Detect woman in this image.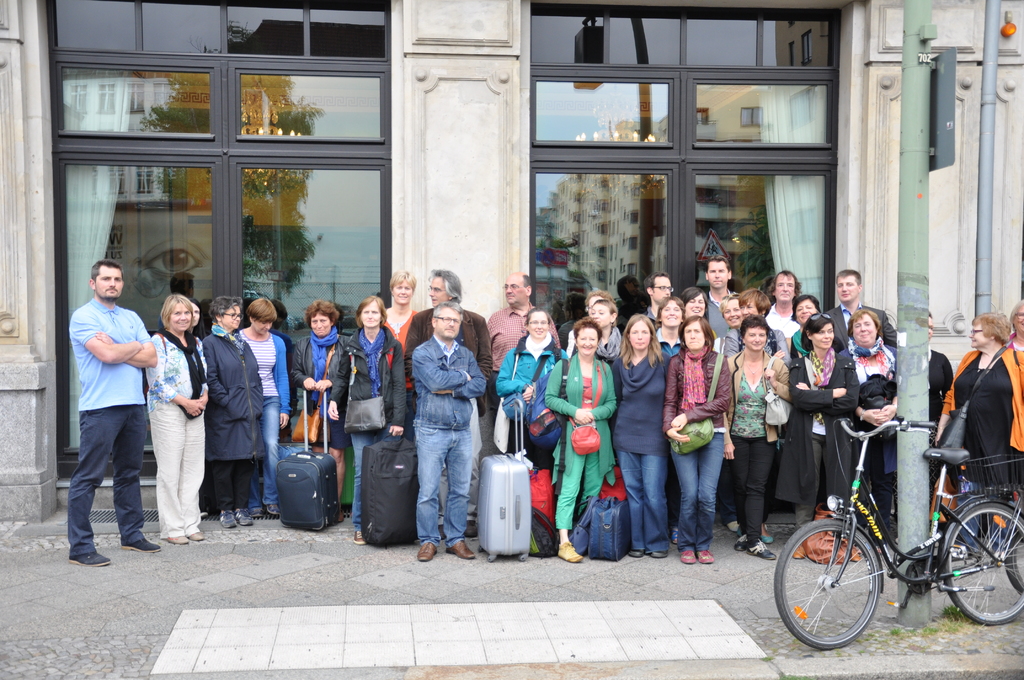
Detection: (x1=500, y1=307, x2=566, y2=468).
